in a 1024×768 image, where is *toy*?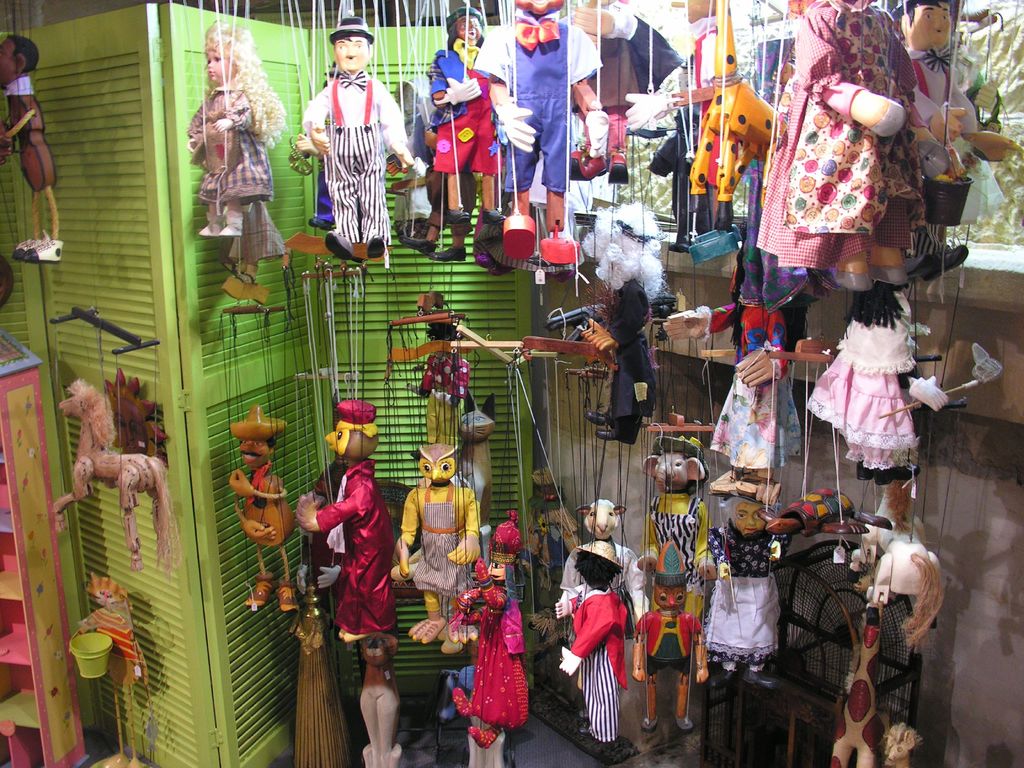
region(51, 380, 184, 573).
